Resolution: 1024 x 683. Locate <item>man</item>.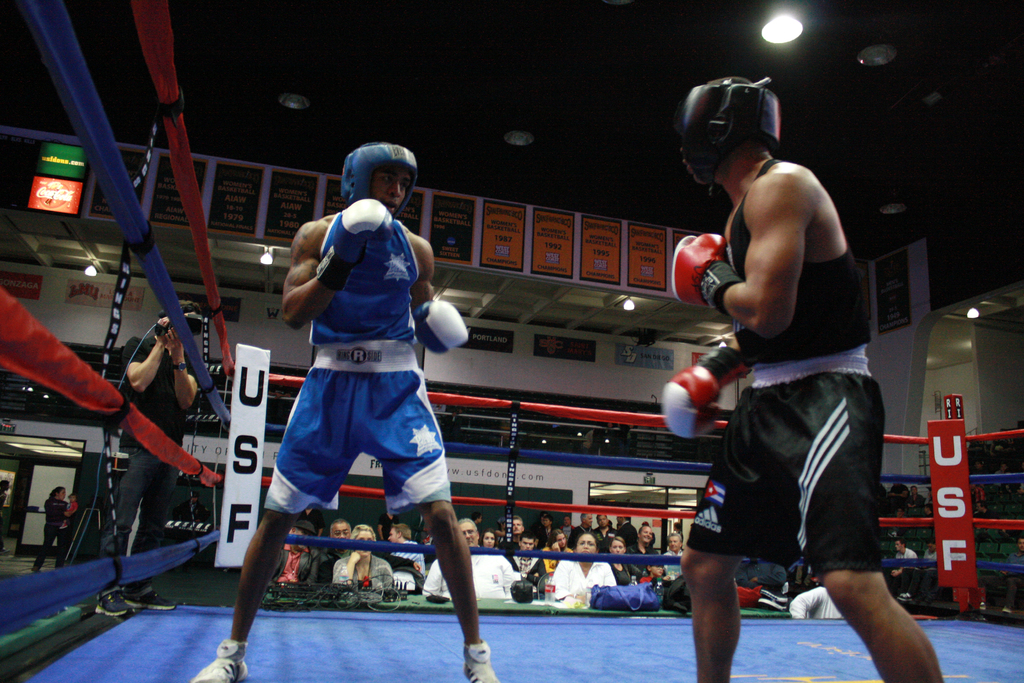
region(675, 83, 897, 666).
